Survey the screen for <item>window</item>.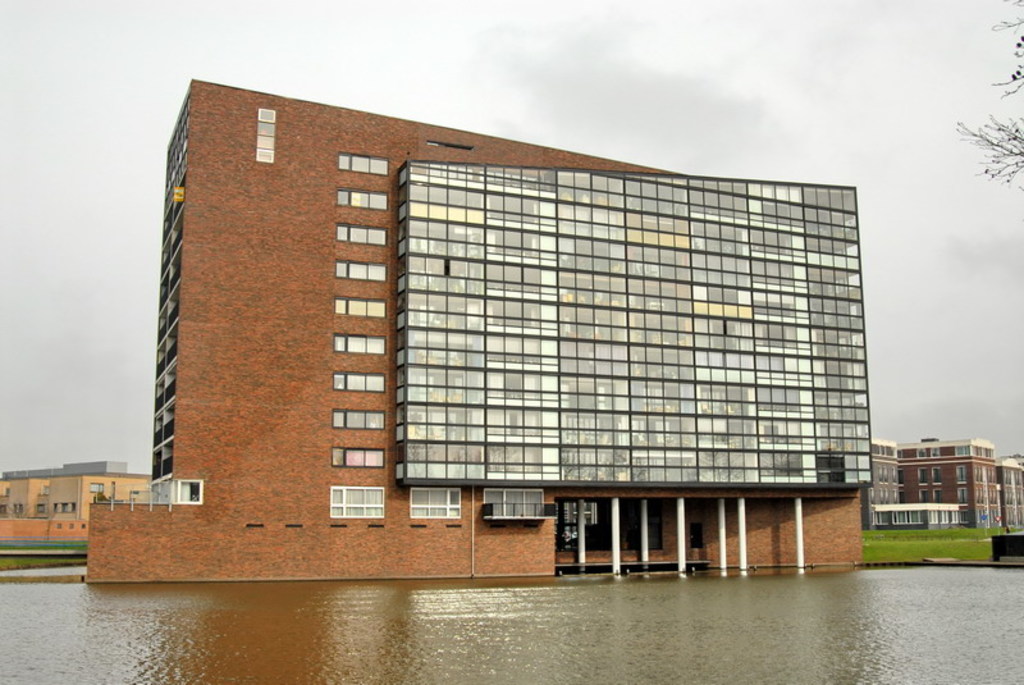
Survey found: rect(15, 502, 27, 516).
